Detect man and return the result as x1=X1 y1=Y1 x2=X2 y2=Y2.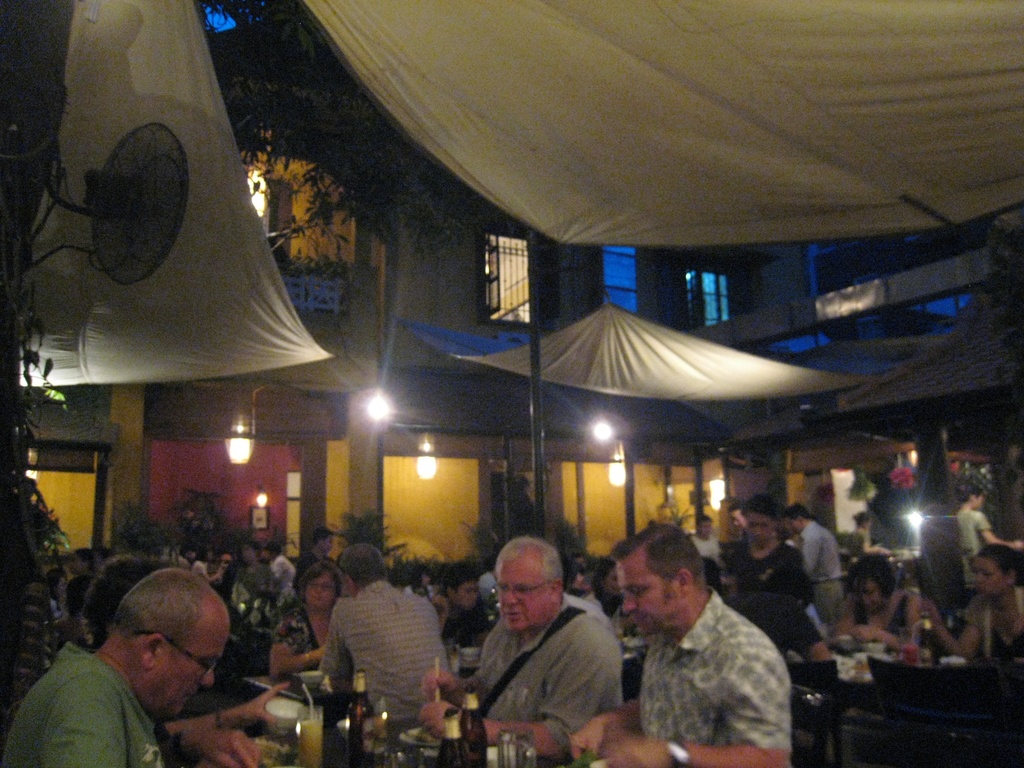
x1=567 y1=514 x2=794 y2=767.
